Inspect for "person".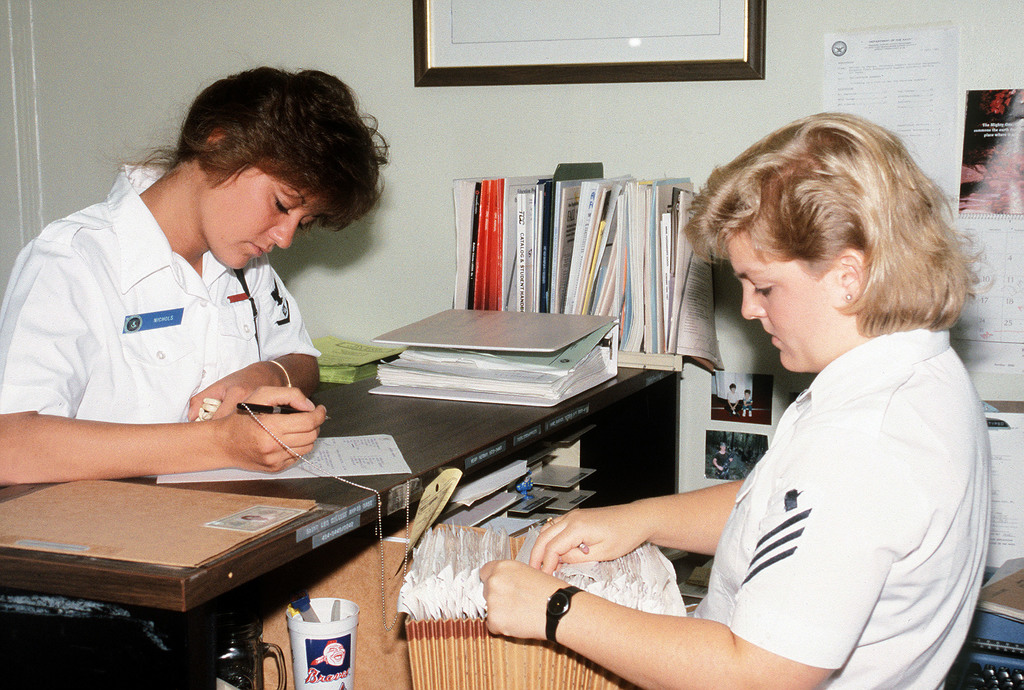
Inspection: (x1=26, y1=70, x2=369, y2=535).
